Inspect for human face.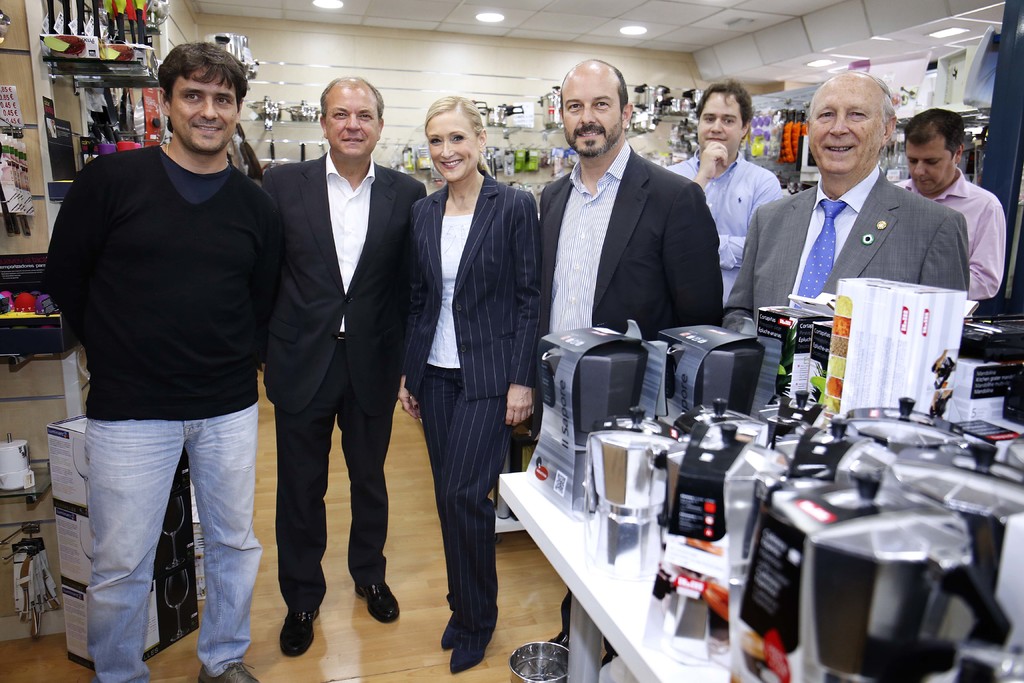
Inspection: 904/130/956/193.
